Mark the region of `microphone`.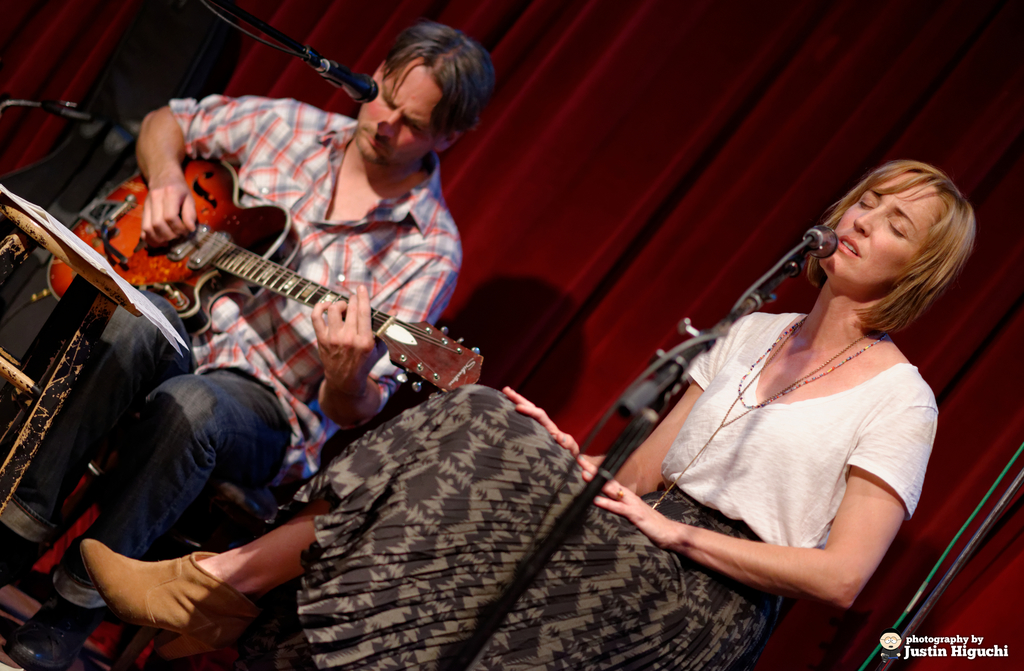
Region: [left=309, top=53, right=379, bottom=106].
